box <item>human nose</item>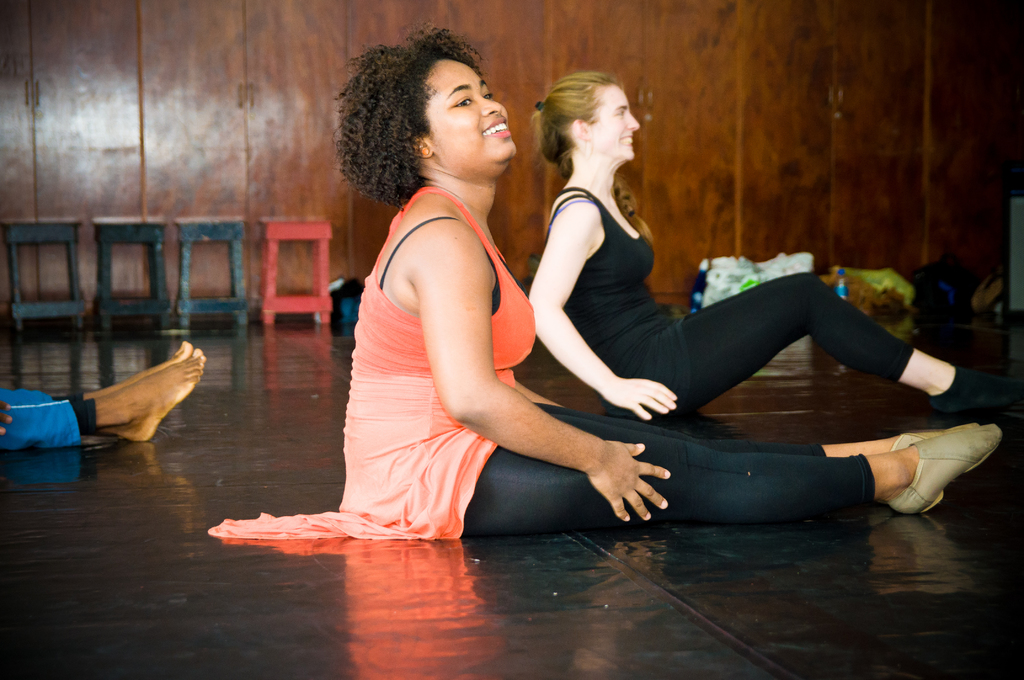
<region>481, 94, 500, 113</region>
